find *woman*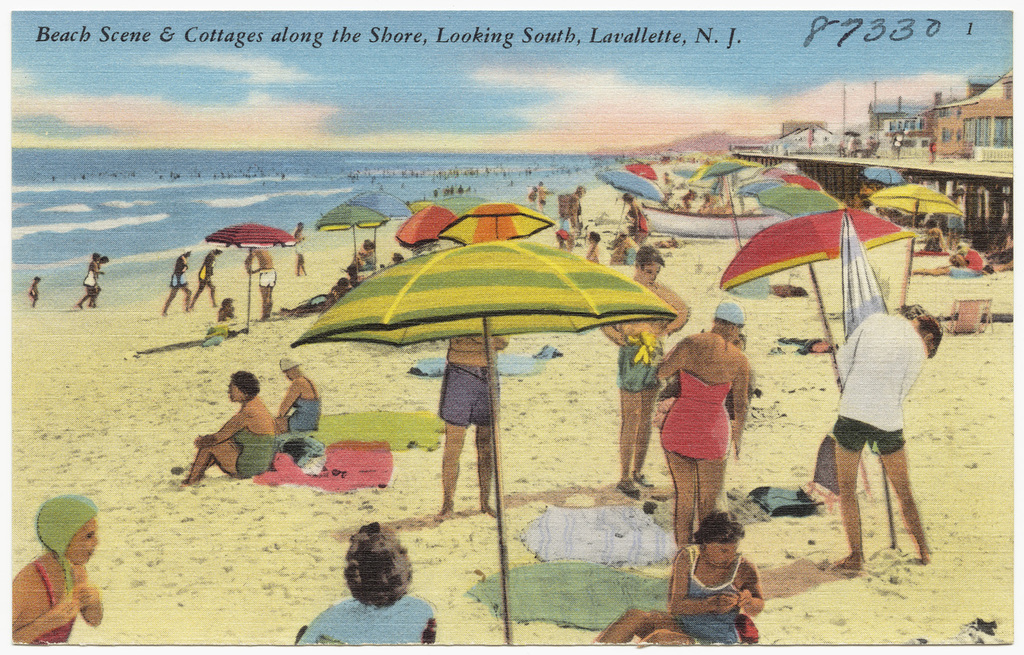
(left=287, top=504, right=456, bottom=646)
